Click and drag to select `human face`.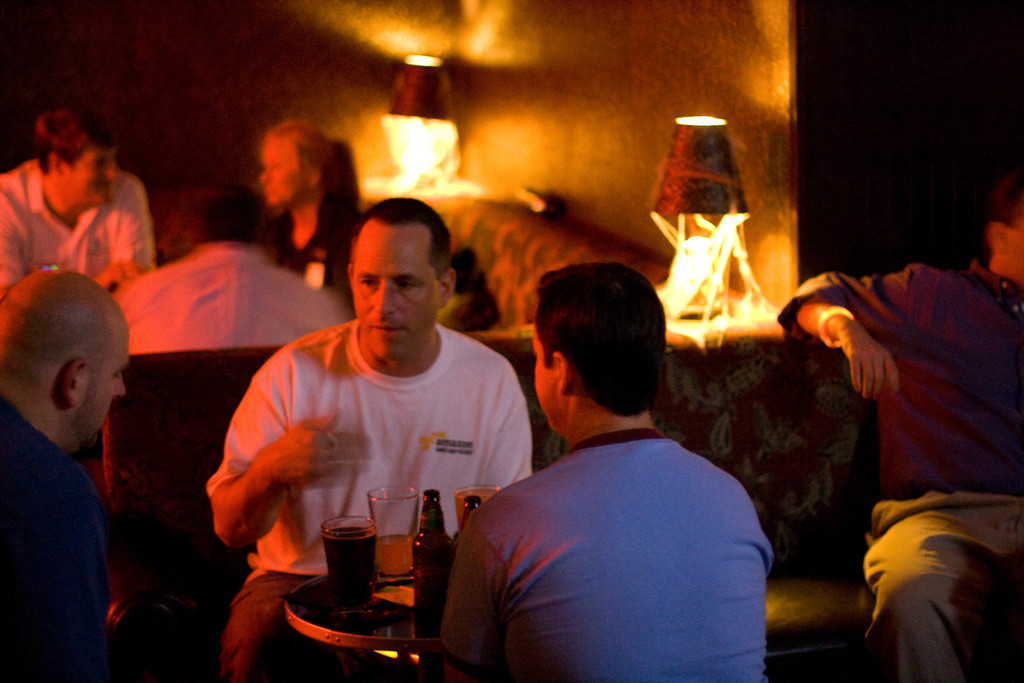
Selection: Rect(259, 140, 301, 206).
